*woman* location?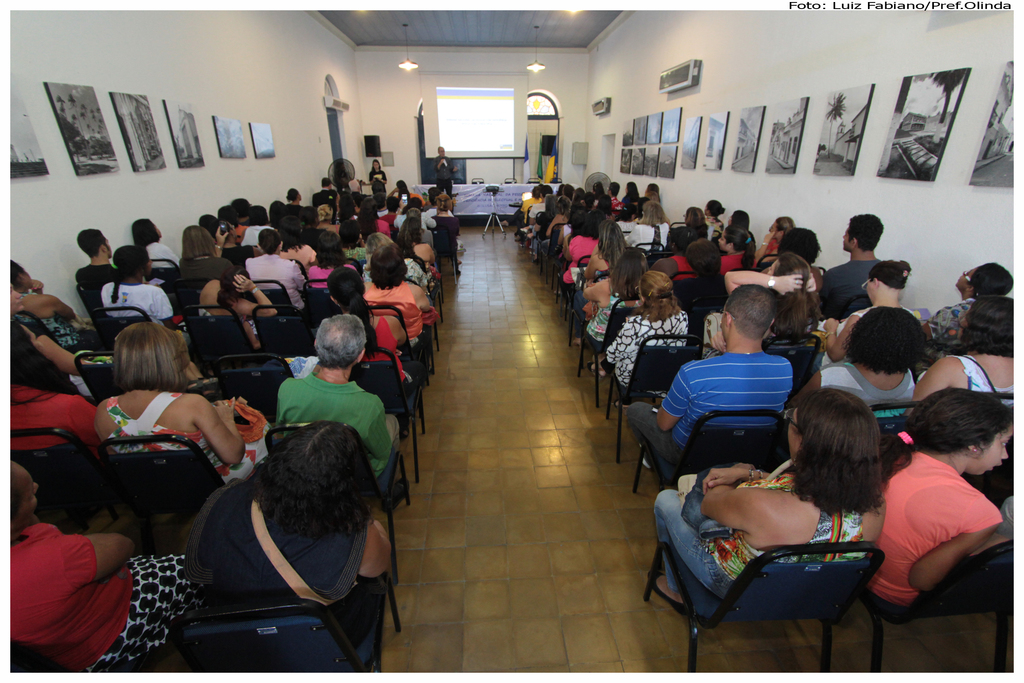
bbox=[813, 259, 921, 373]
